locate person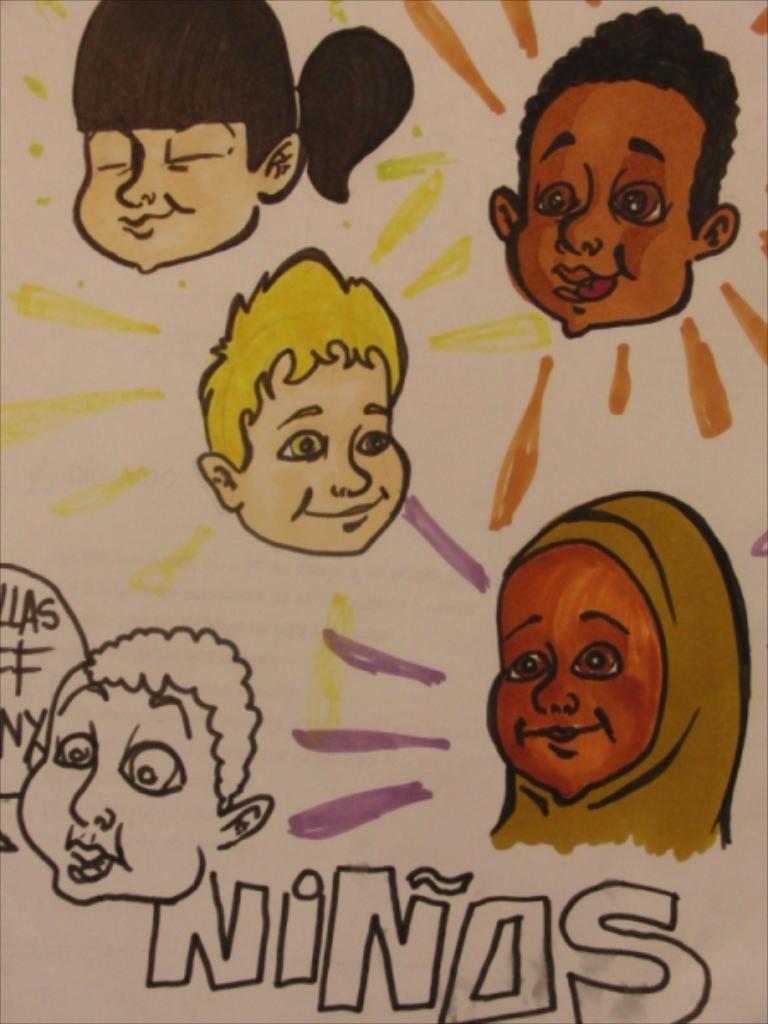
[480,0,736,346]
